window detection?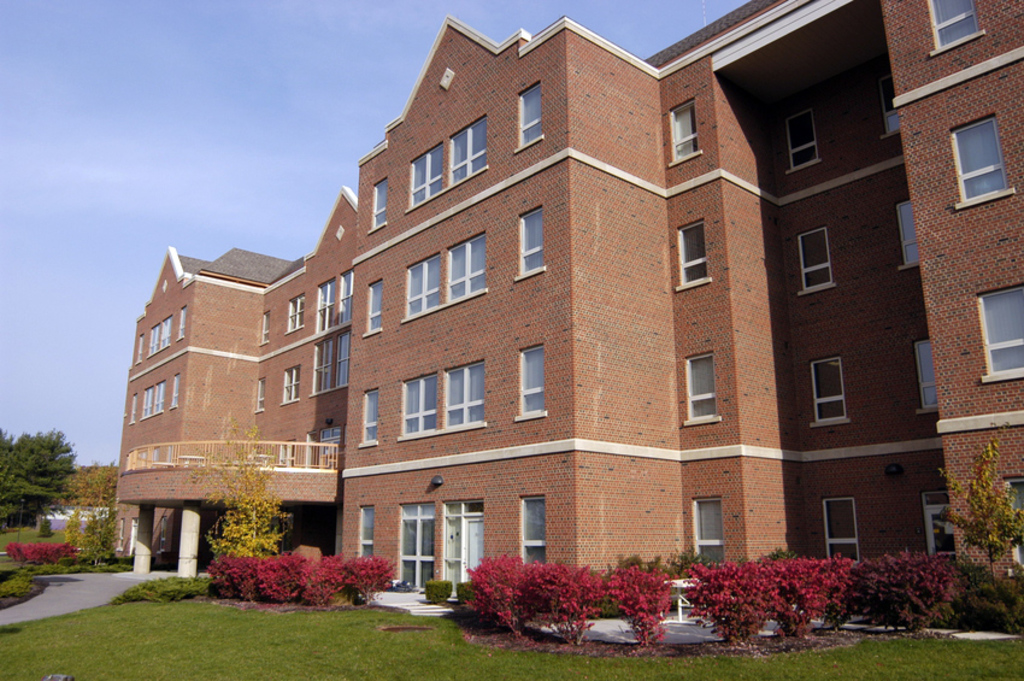
171:377:182:410
